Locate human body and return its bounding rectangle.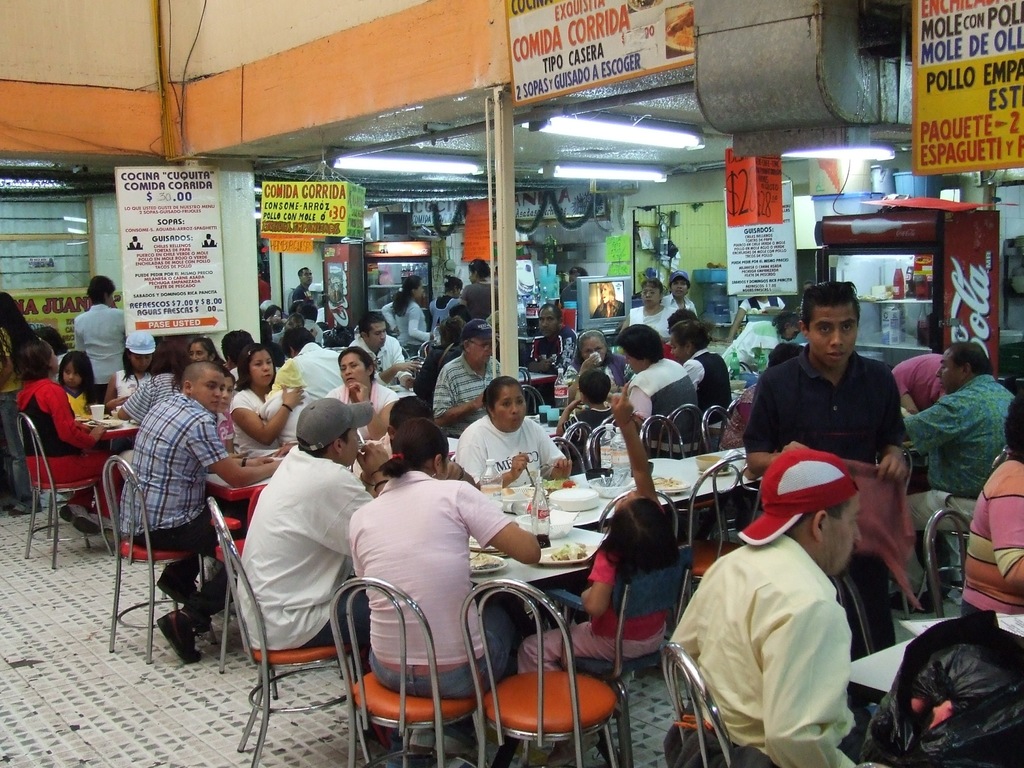
{"x1": 432, "y1": 326, "x2": 513, "y2": 442}.
